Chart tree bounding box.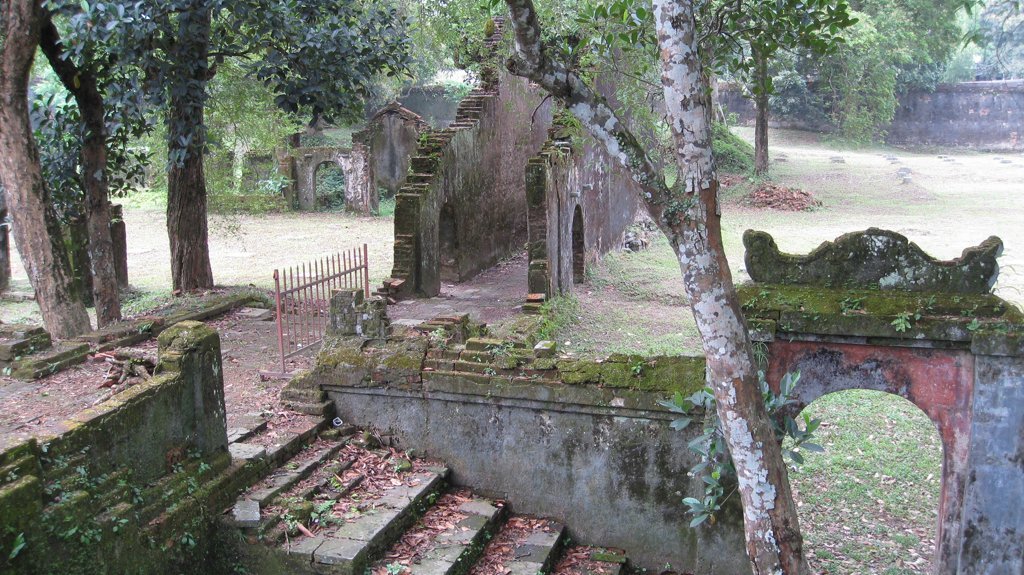
Charted: BBox(482, 0, 806, 569).
